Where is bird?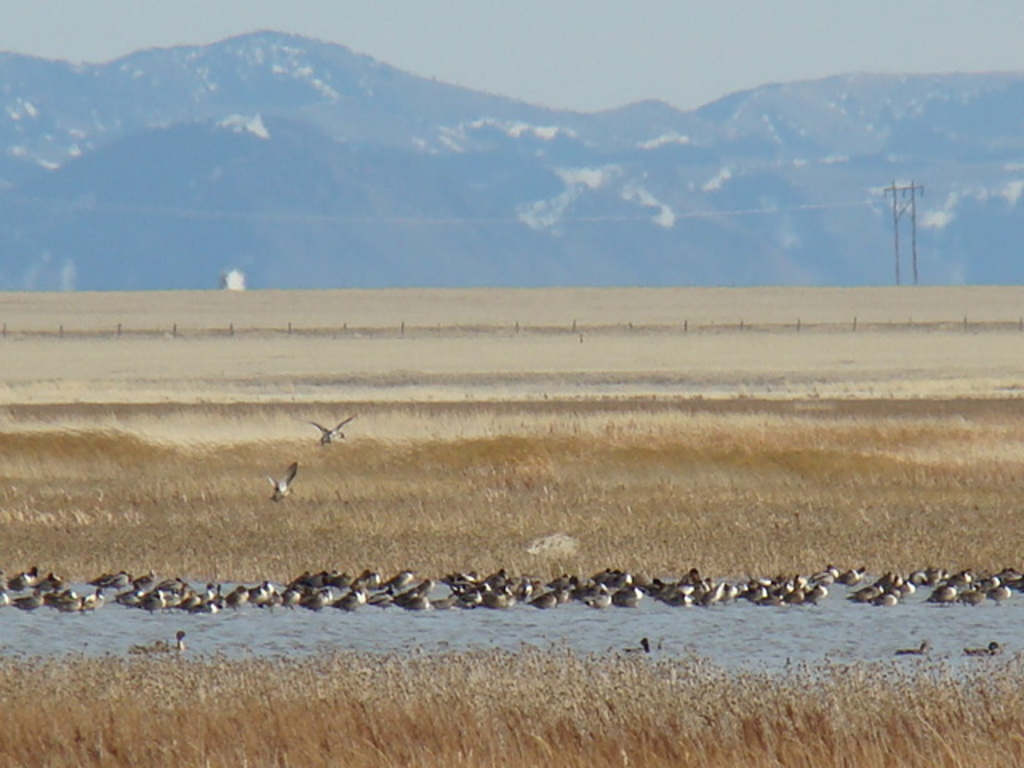
x1=894 y1=568 x2=906 y2=589.
